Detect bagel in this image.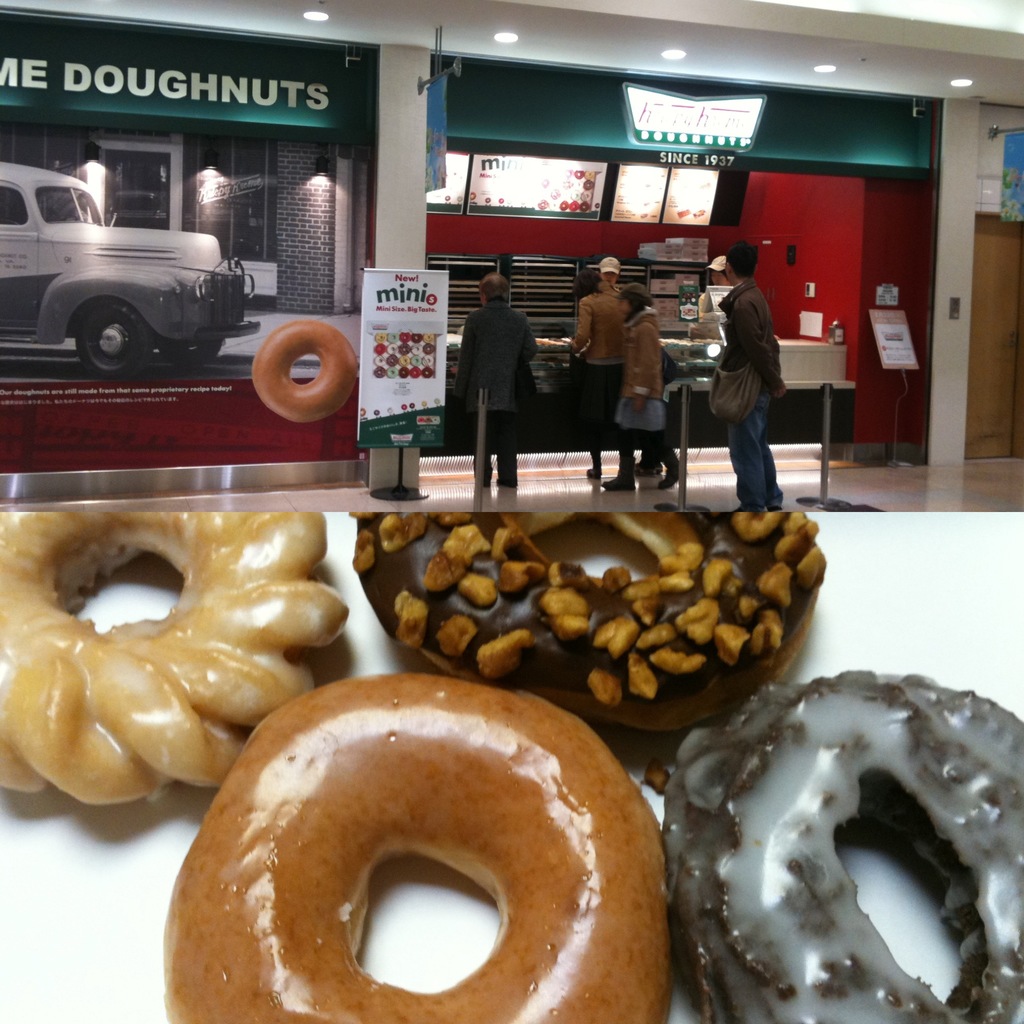
Detection: box=[161, 668, 675, 1023].
